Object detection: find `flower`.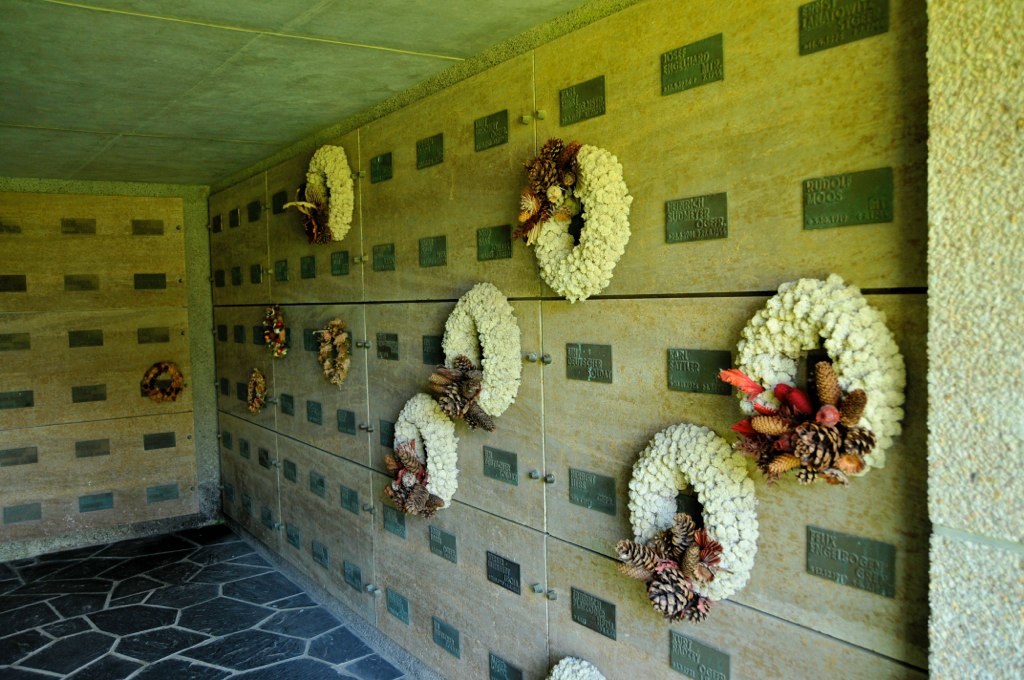
crop(844, 334, 862, 353).
